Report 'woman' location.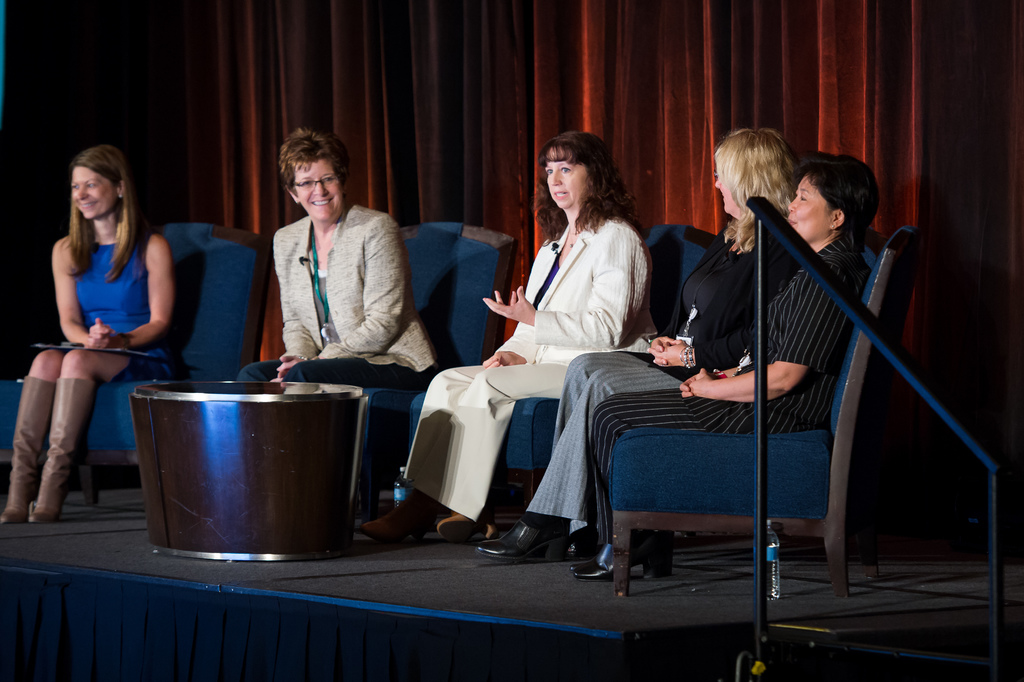
Report: bbox=[520, 152, 888, 583].
